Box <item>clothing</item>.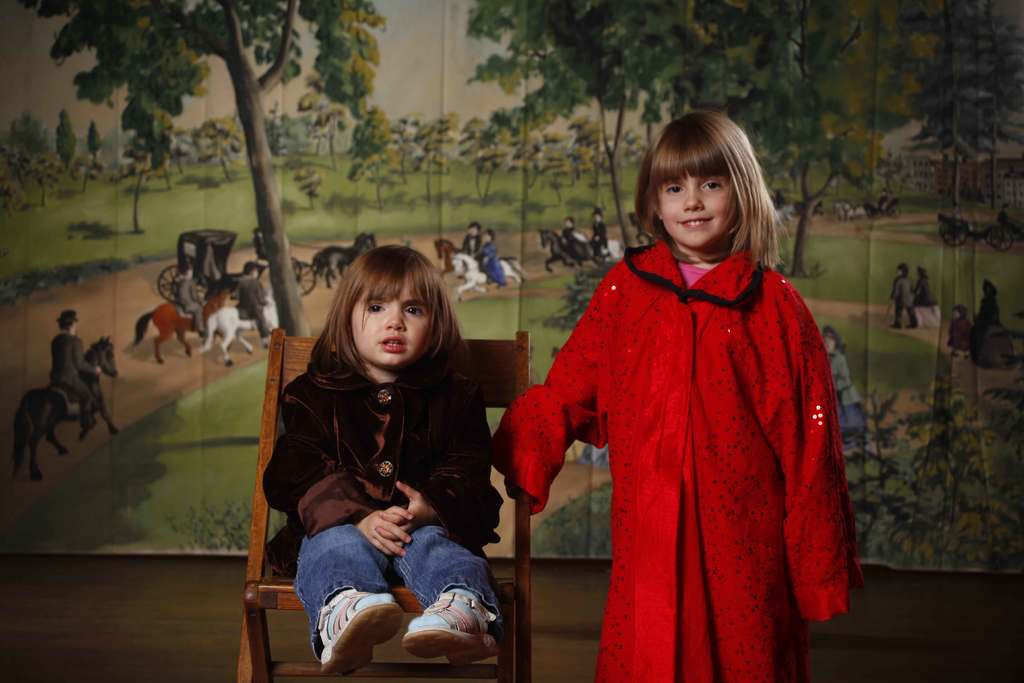
<region>913, 274, 937, 311</region>.
